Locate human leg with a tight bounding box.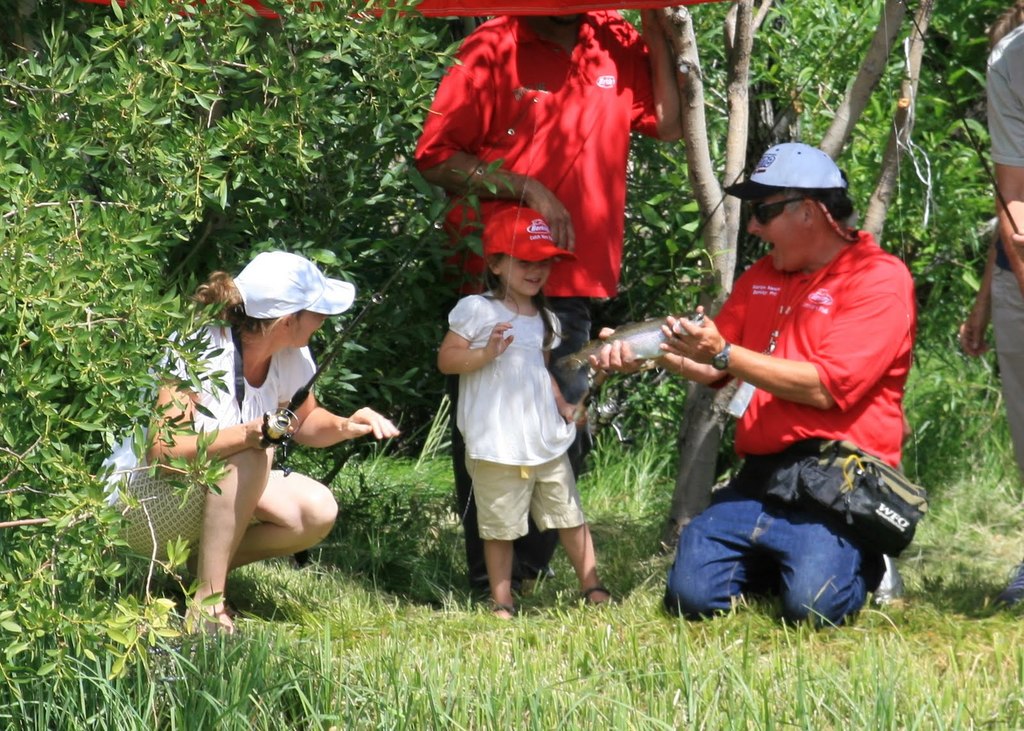
BBox(779, 492, 868, 627).
